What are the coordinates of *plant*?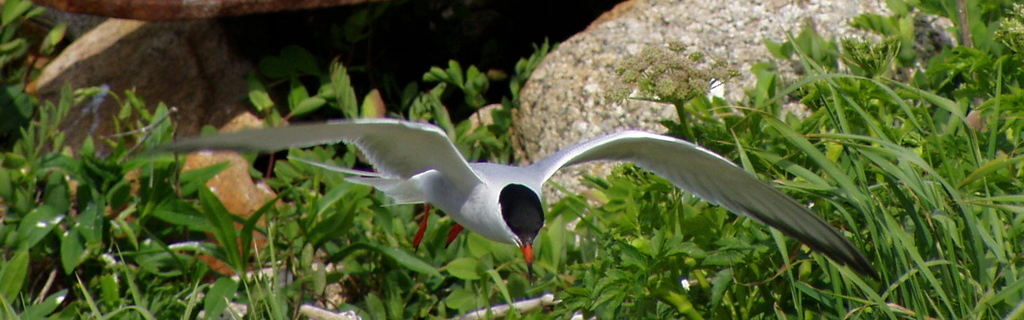
3:73:204:319.
